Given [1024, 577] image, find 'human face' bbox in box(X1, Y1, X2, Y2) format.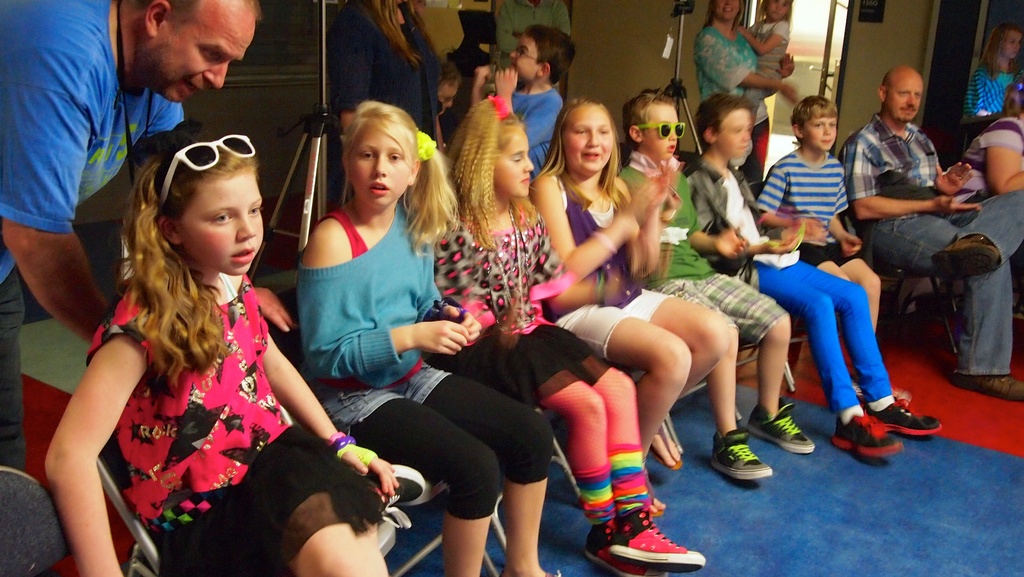
box(142, 20, 250, 106).
